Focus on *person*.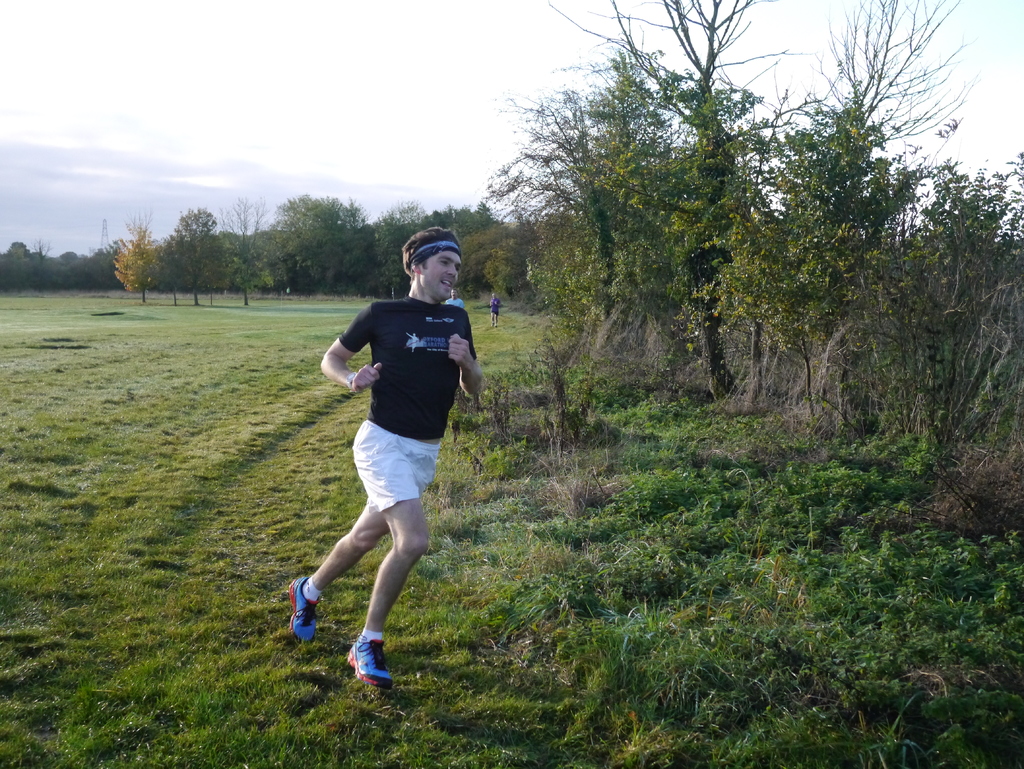
Focused at left=445, top=287, right=464, bottom=310.
